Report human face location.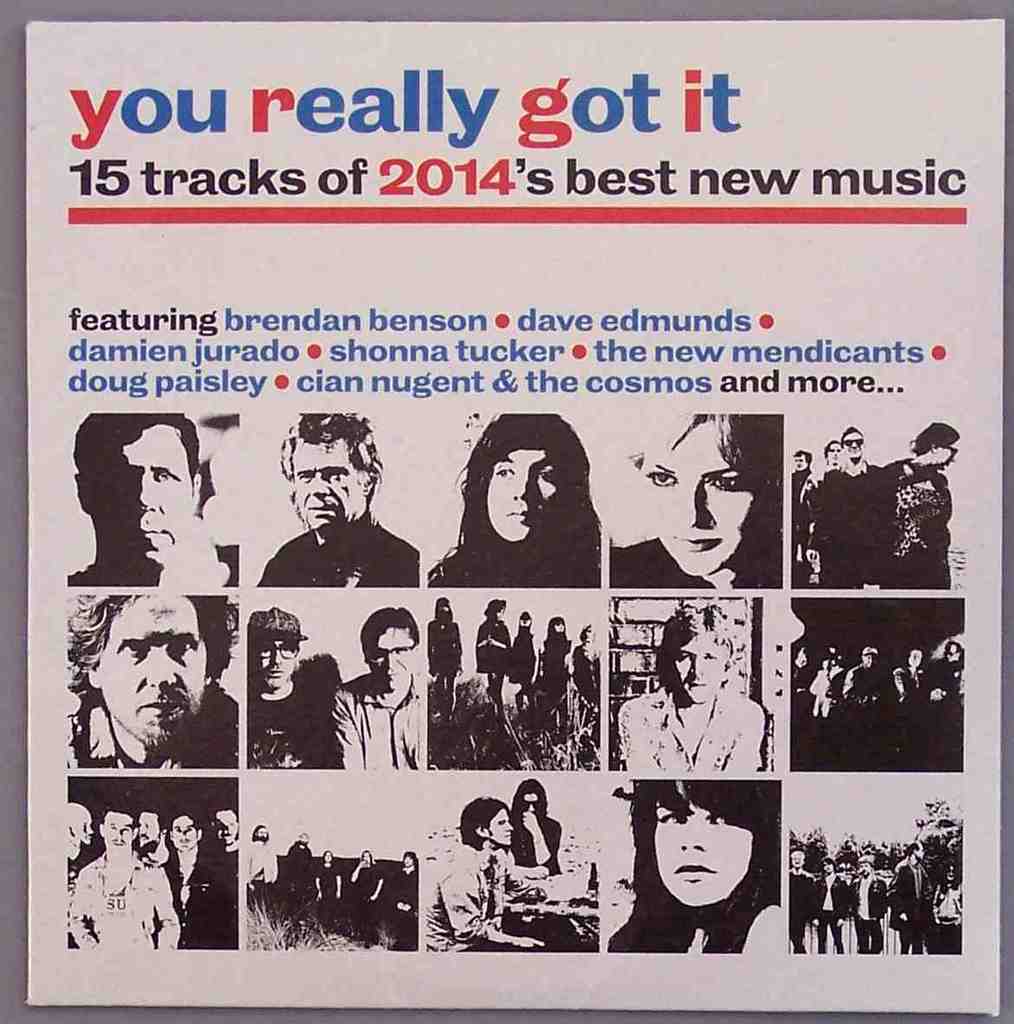
Report: {"x1": 523, "y1": 792, "x2": 536, "y2": 812}.
